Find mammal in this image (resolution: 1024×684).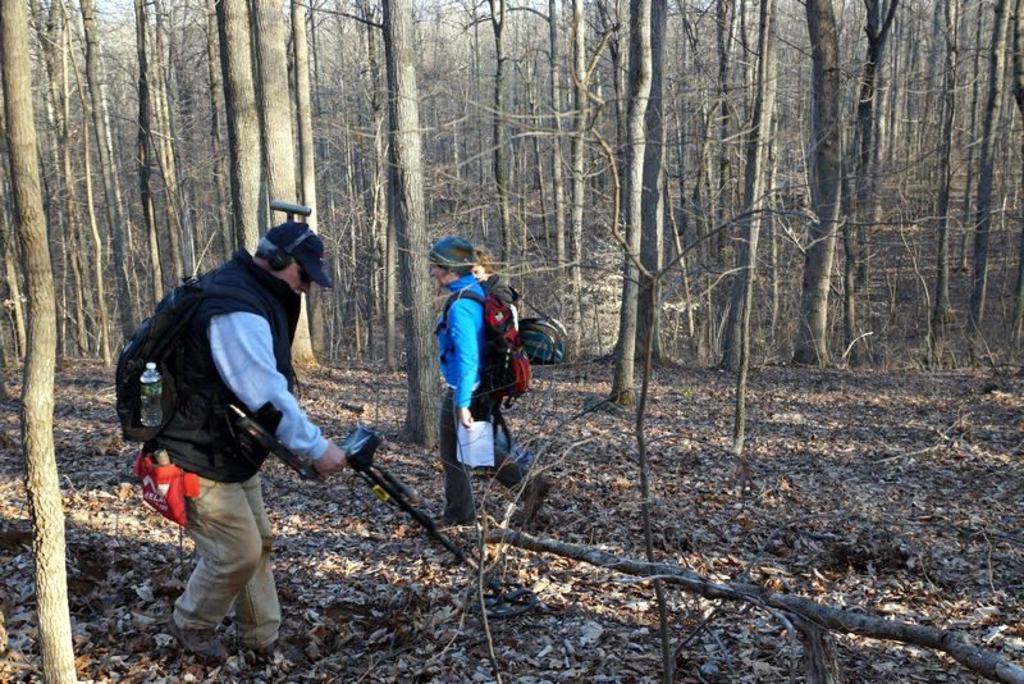
465,233,518,473.
